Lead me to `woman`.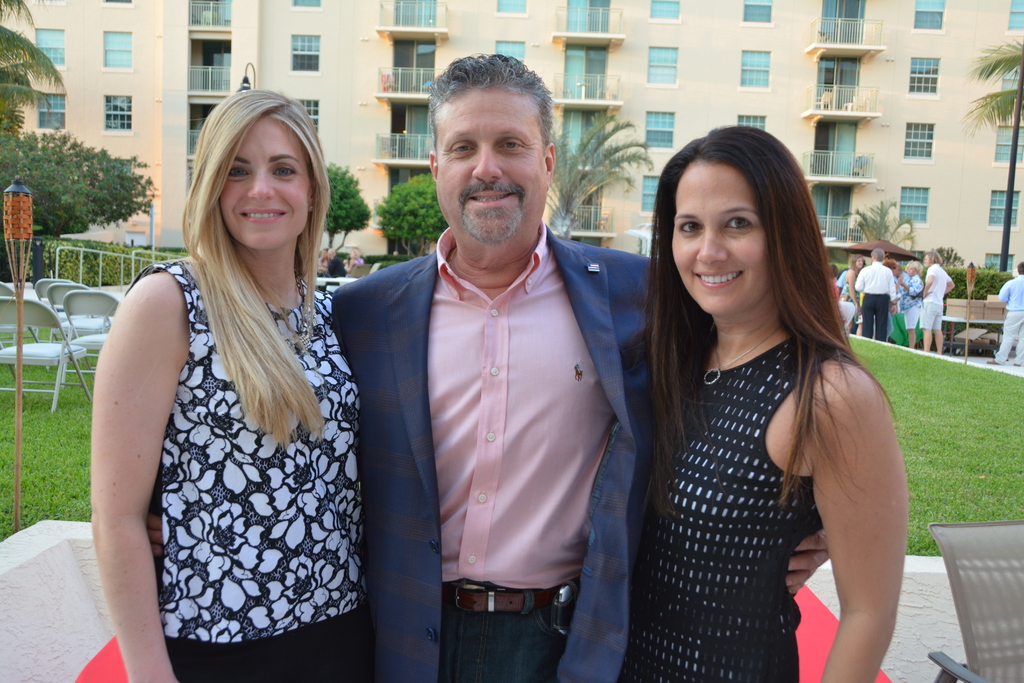
Lead to select_region(616, 126, 907, 682).
